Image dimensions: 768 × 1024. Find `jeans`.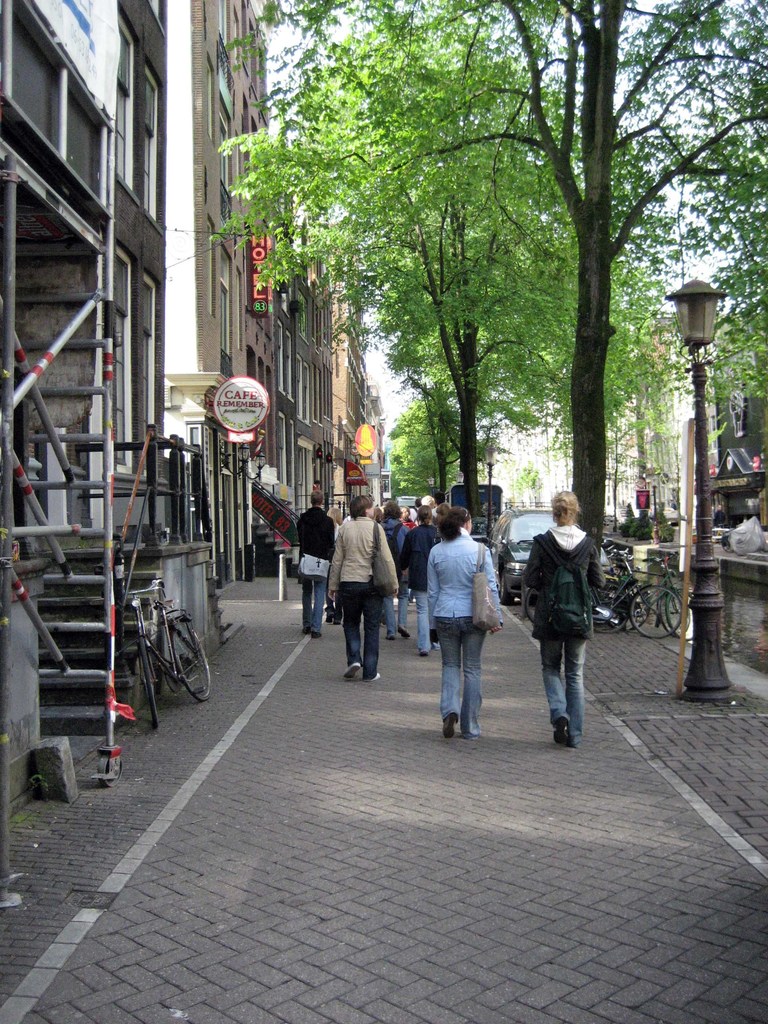
538:636:586:742.
